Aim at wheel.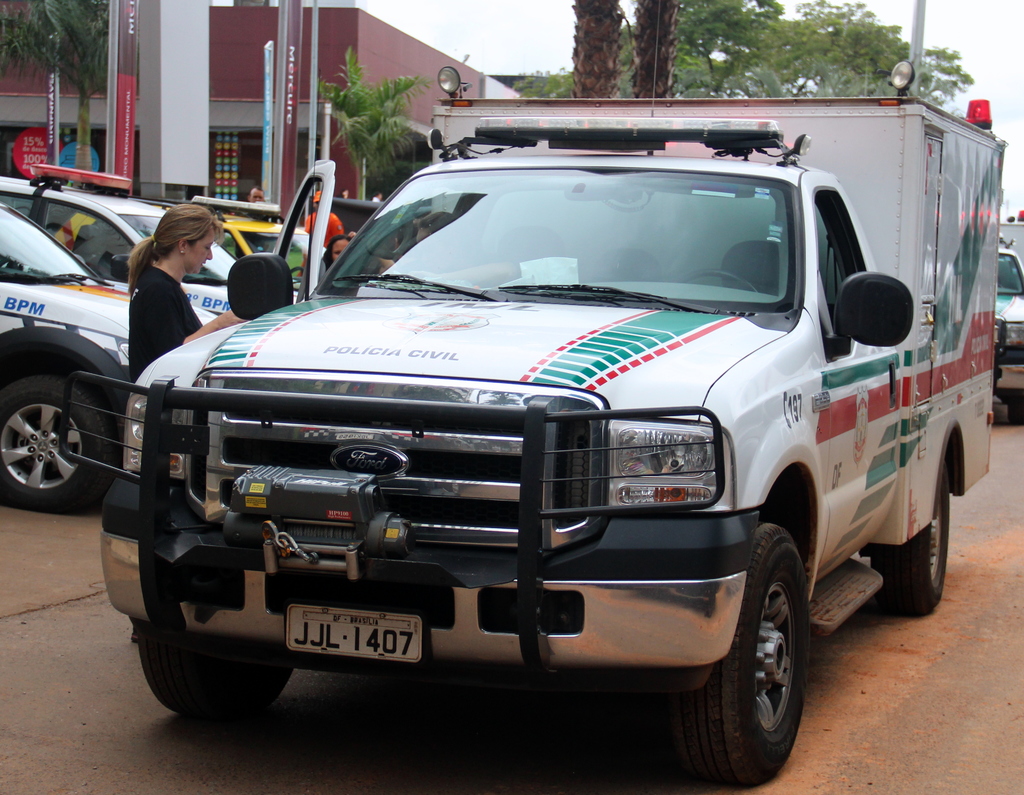
Aimed at l=651, t=523, r=808, b=787.
